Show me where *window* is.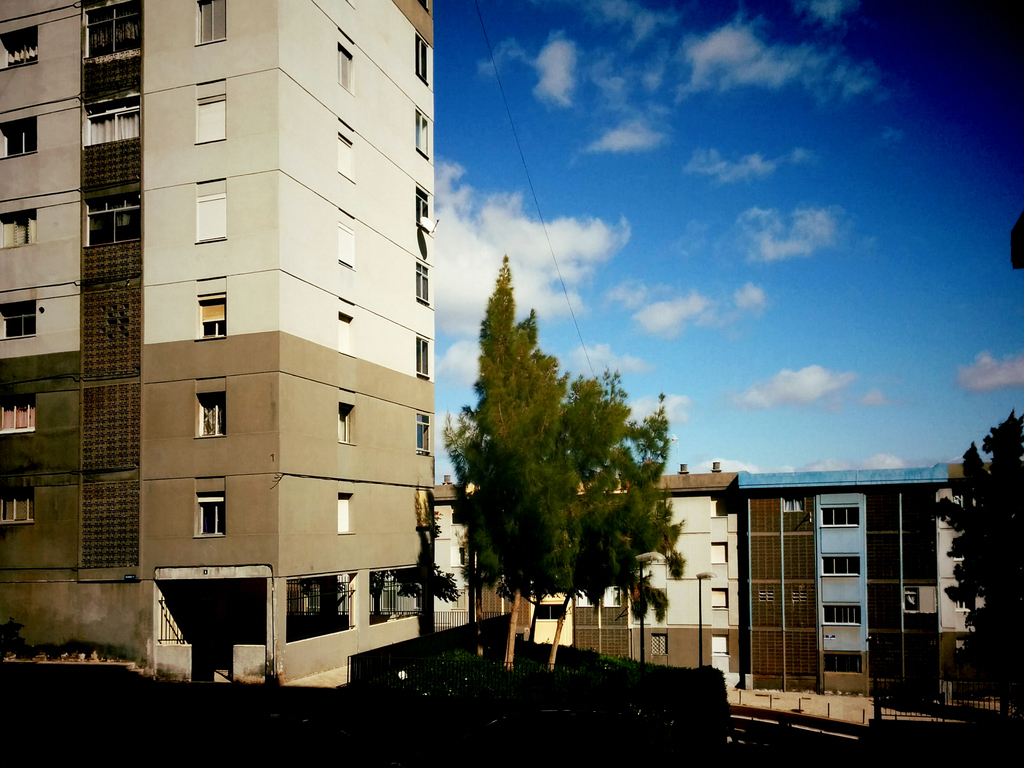
*window* is at crop(416, 186, 432, 232).
